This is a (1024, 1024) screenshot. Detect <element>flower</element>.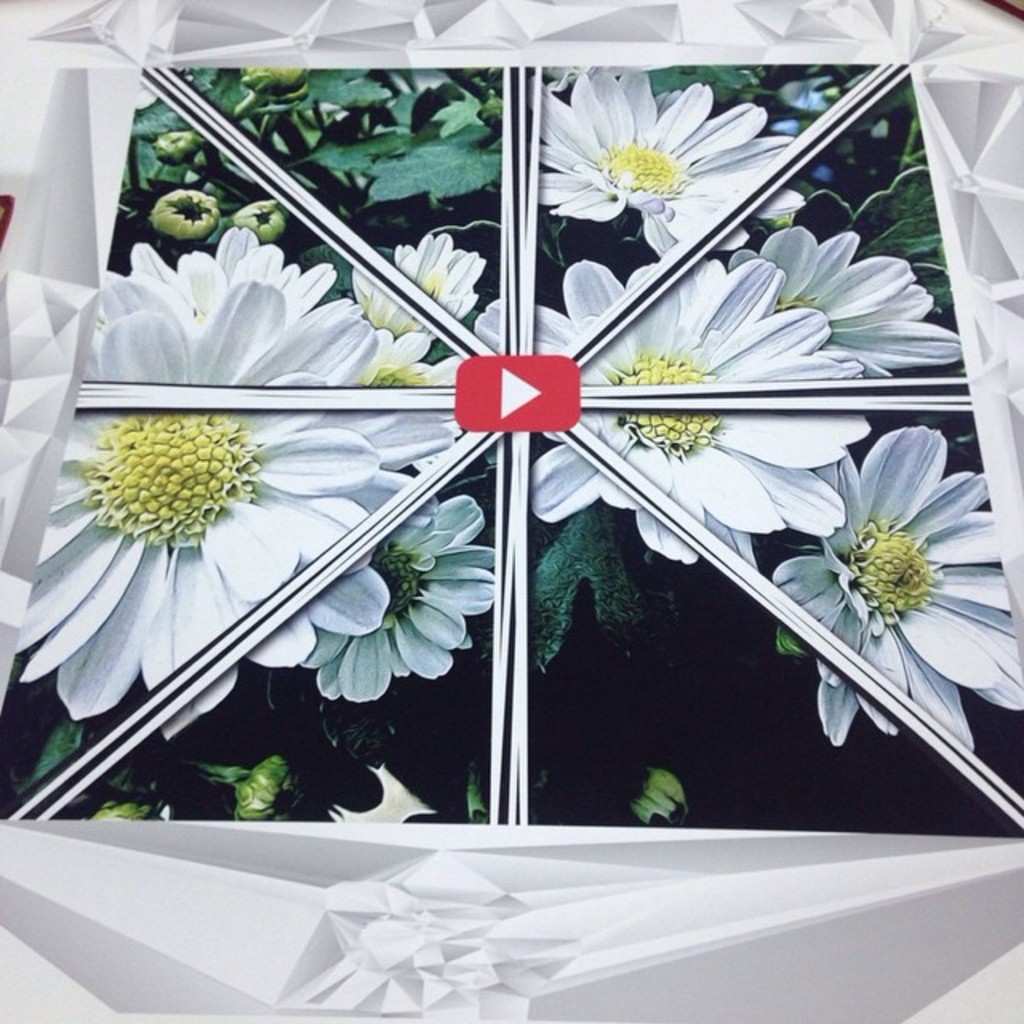
box=[157, 130, 203, 157].
